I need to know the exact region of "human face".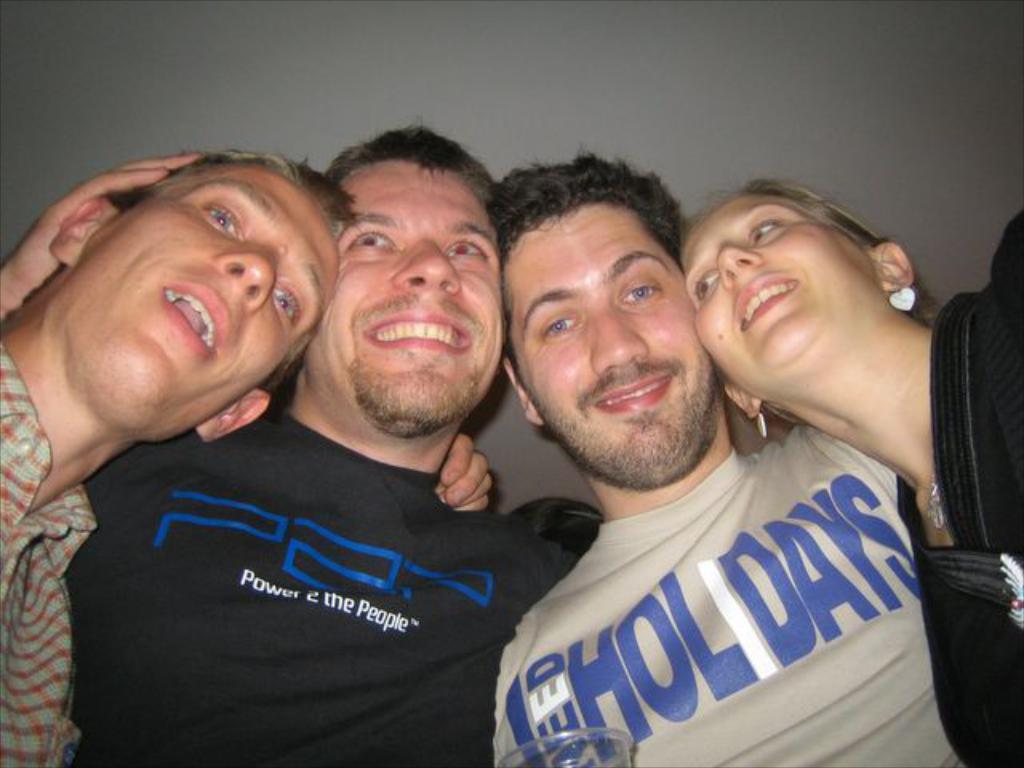
Region: {"x1": 680, "y1": 202, "x2": 875, "y2": 350}.
